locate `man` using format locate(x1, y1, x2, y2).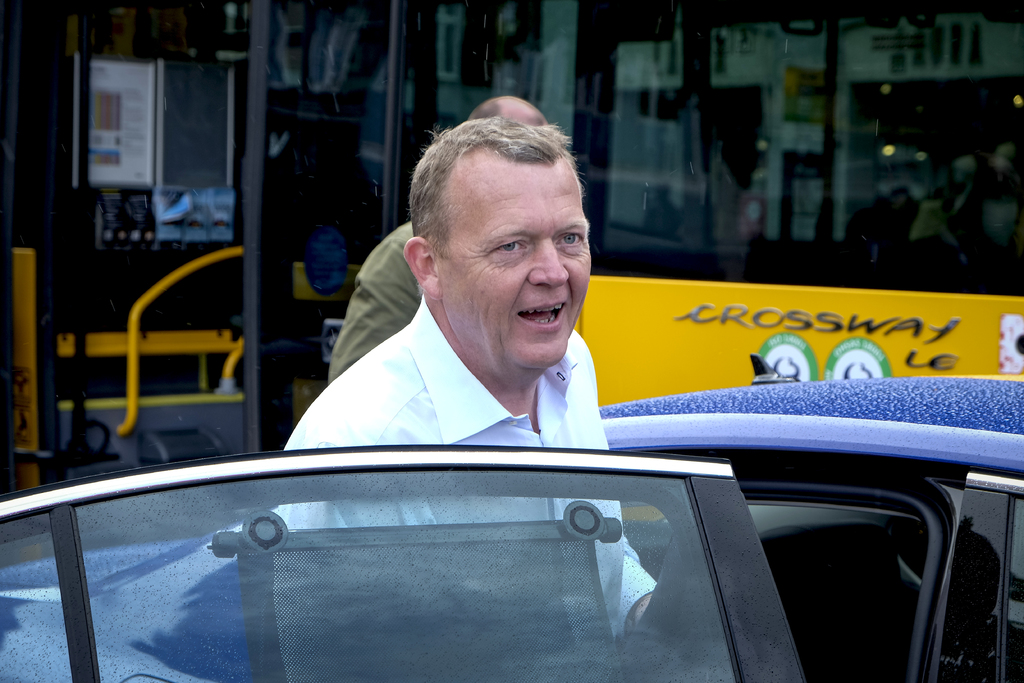
locate(280, 110, 666, 682).
